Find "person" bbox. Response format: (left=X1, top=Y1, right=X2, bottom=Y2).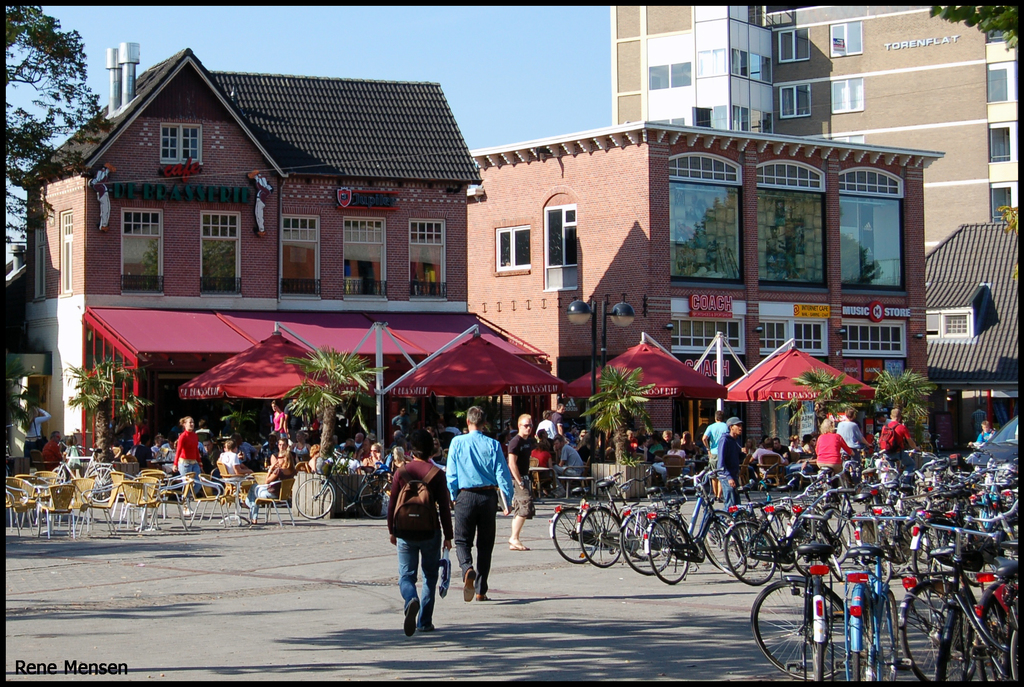
(left=42, top=433, right=63, bottom=461).
